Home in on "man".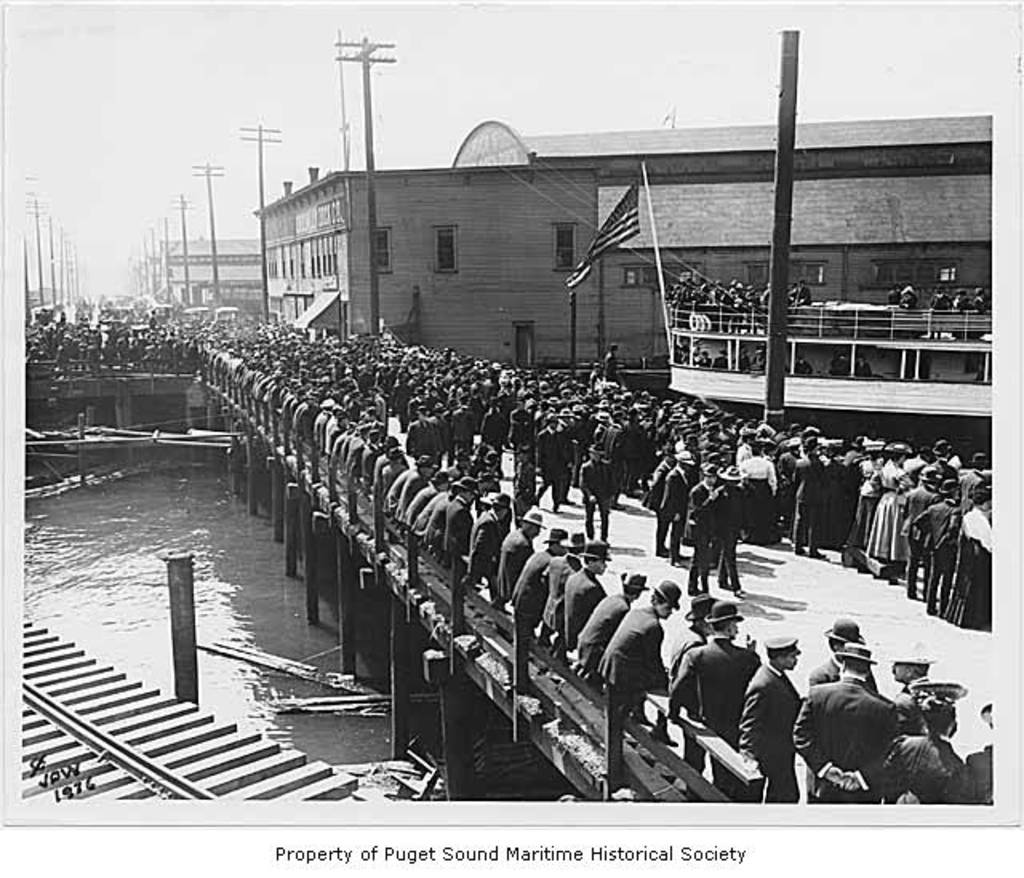
Homed in at (left=741, top=445, right=776, bottom=534).
